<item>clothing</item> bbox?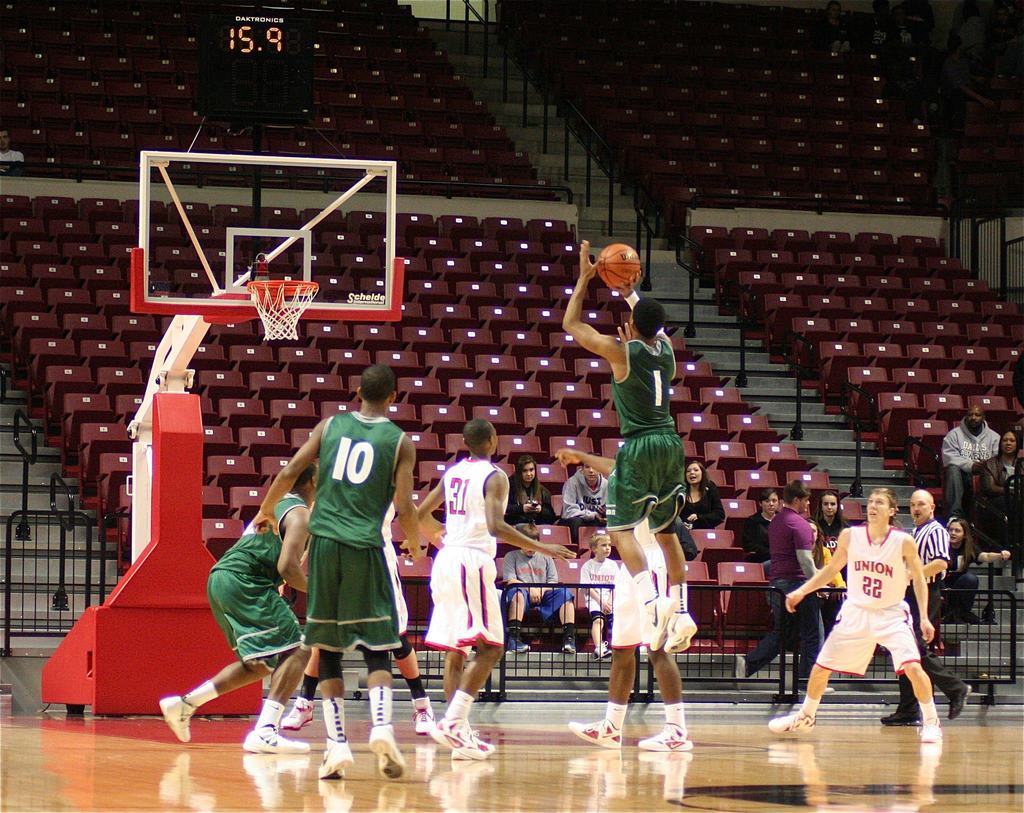
detection(367, 686, 393, 728)
